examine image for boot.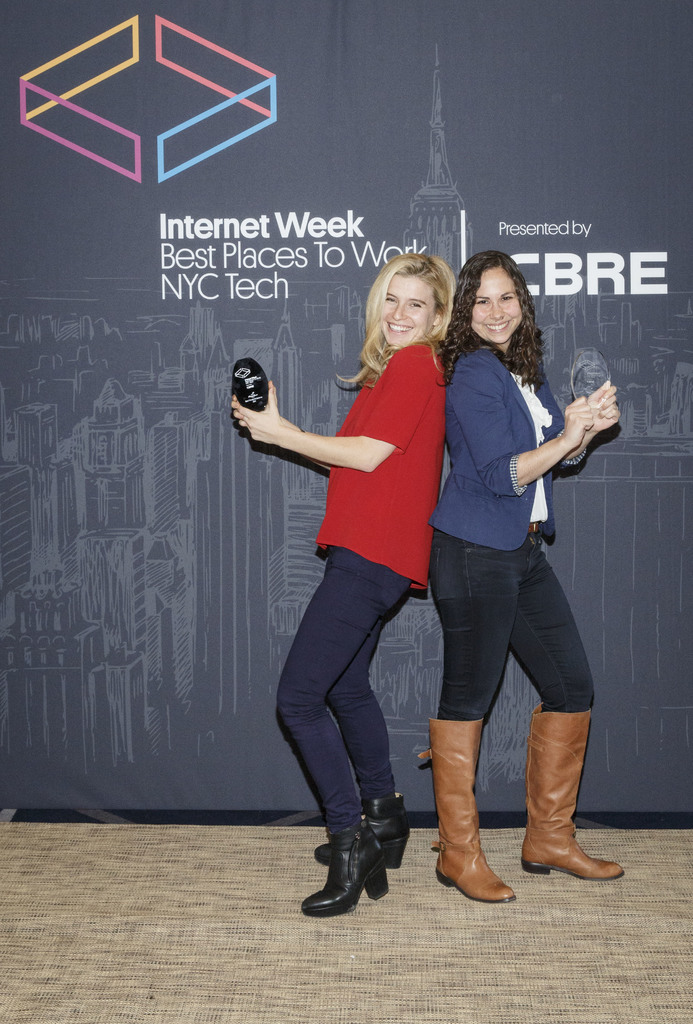
Examination result: box=[414, 723, 514, 907].
